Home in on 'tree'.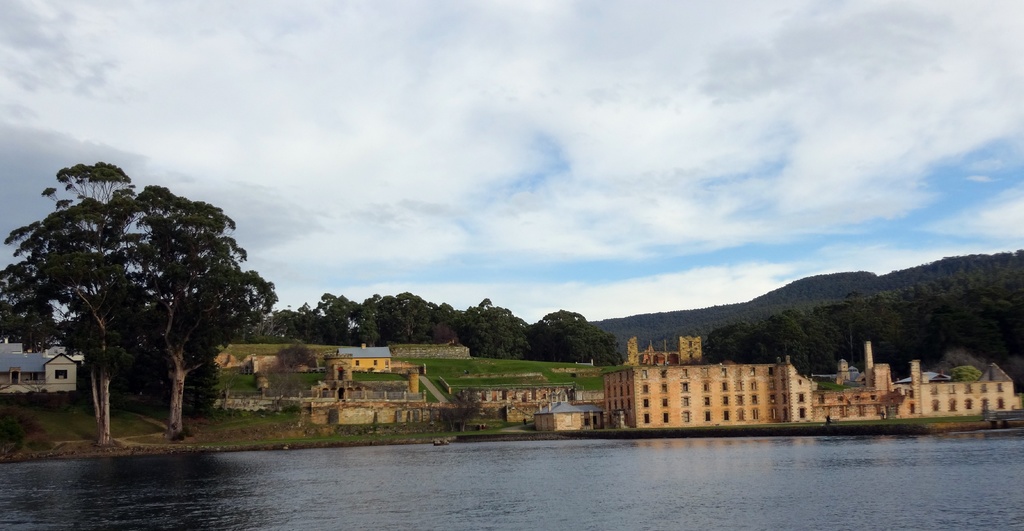
Homed in at 21, 155, 270, 437.
